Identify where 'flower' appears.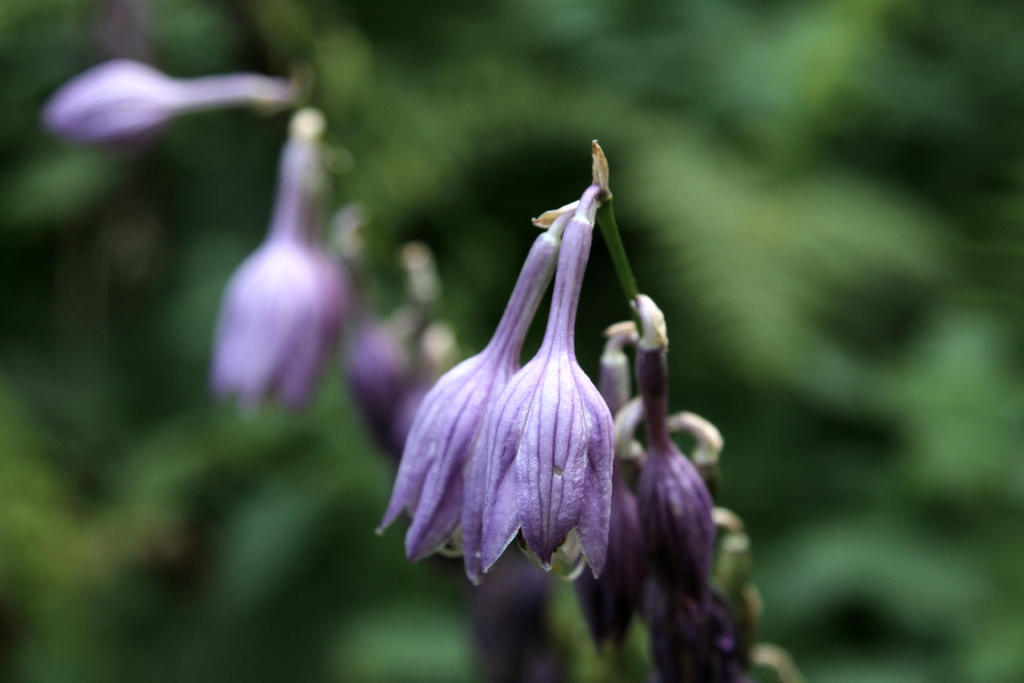
Appears at select_region(213, 121, 351, 420).
